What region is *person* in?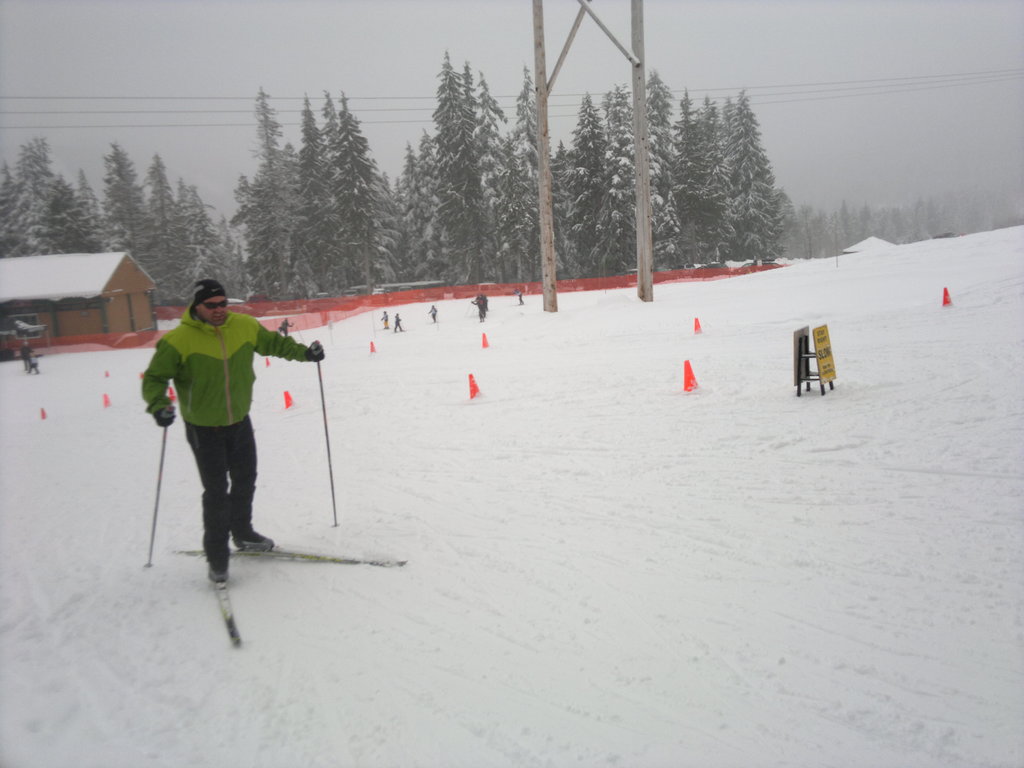
[141, 280, 325, 583].
